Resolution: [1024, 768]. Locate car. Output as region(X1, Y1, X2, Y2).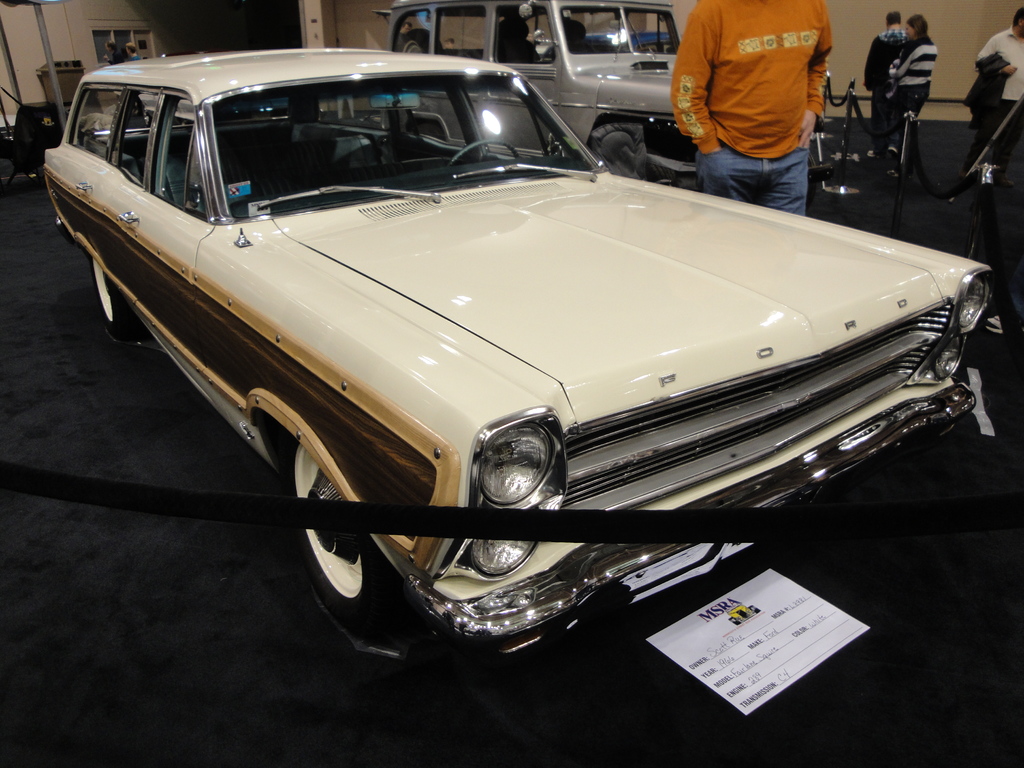
region(384, 0, 687, 180).
